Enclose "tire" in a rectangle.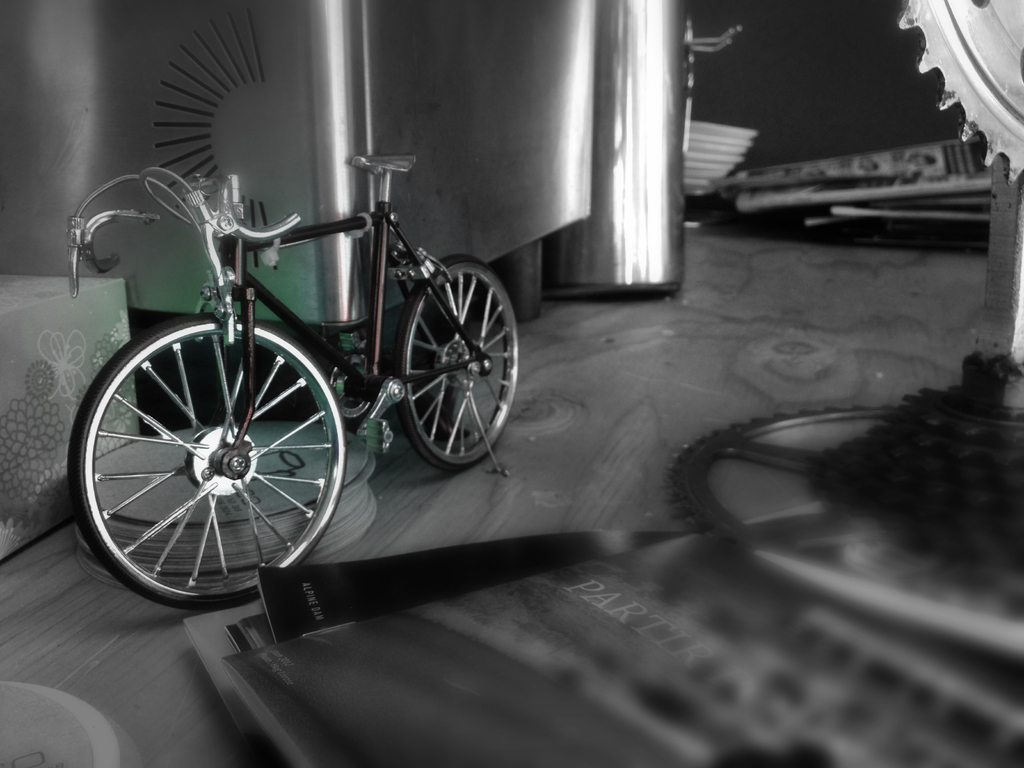
69/319/347/608.
